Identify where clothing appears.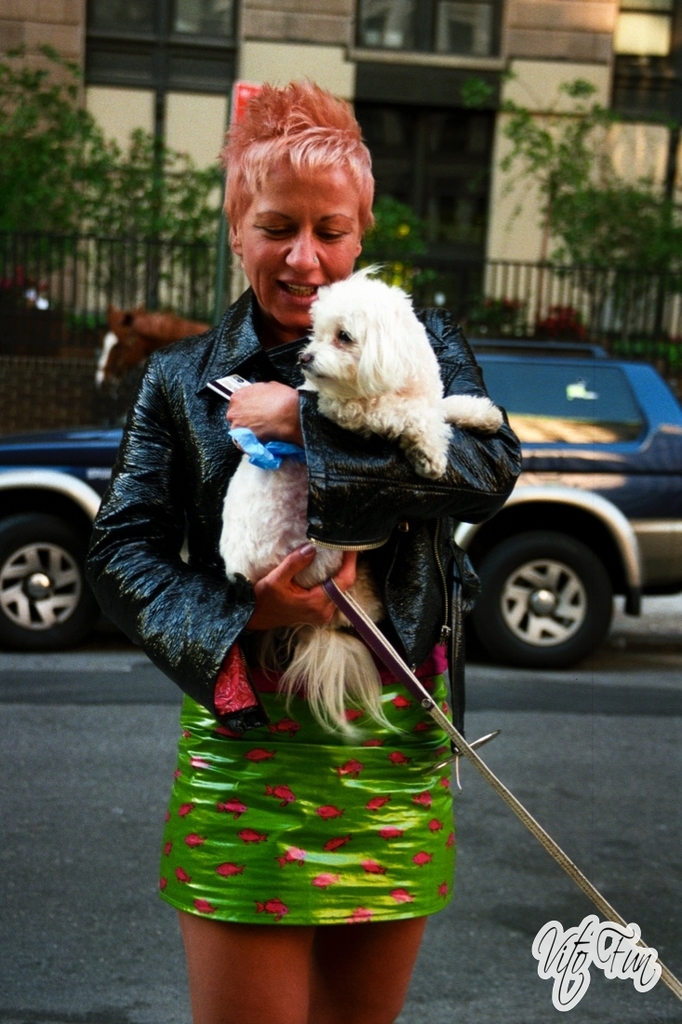
Appears at select_region(115, 250, 495, 1002).
